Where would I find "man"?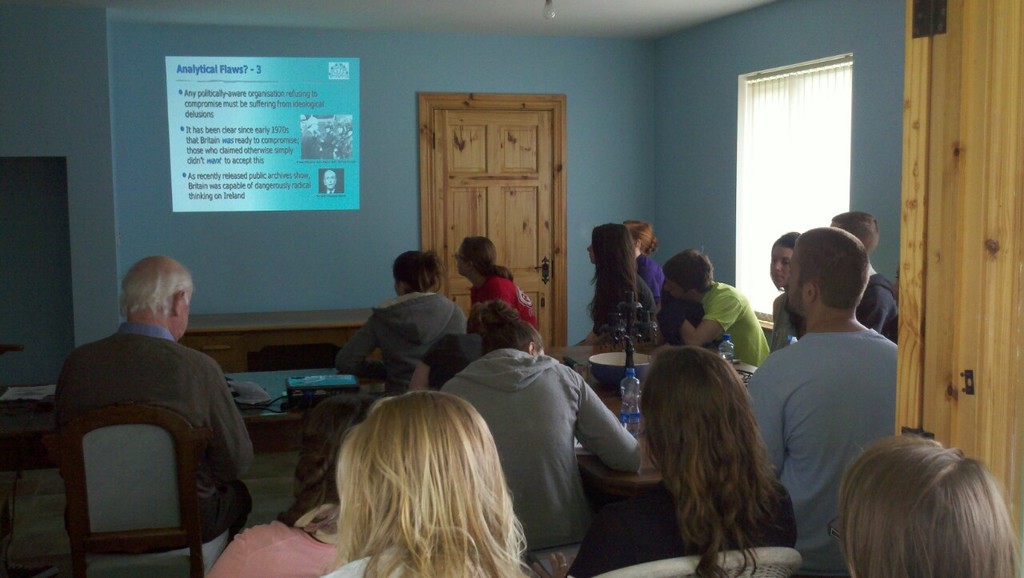
At (657,241,771,369).
